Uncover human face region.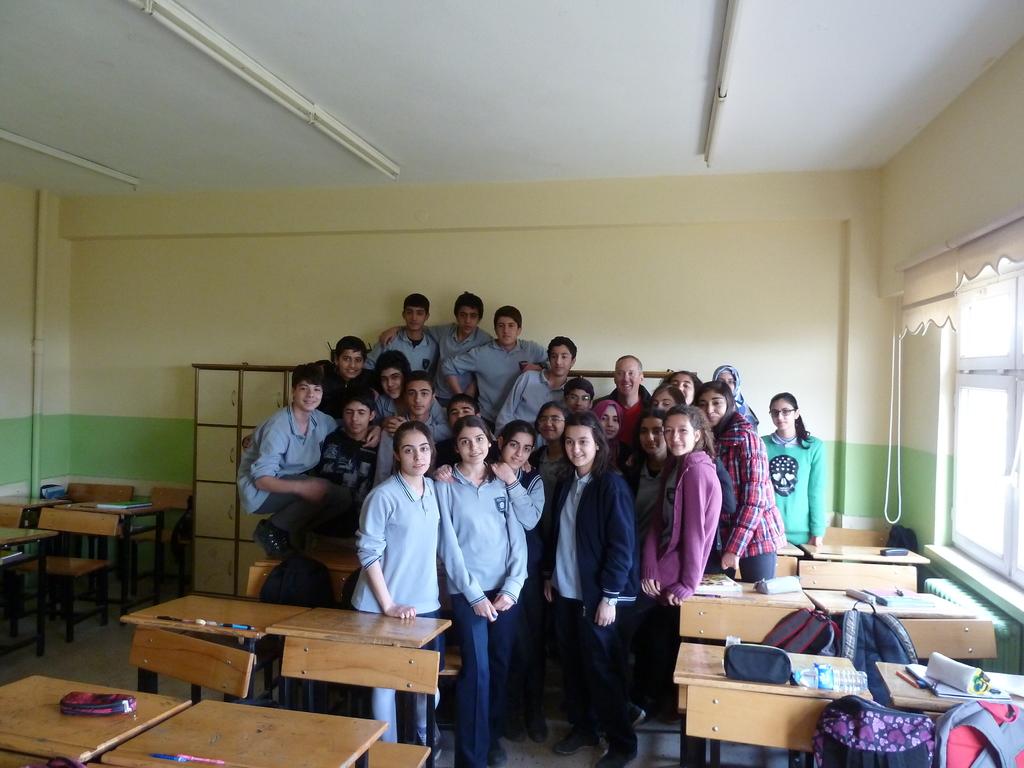
Uncovered: [left=451, top=400, right=474, bottom=421].
